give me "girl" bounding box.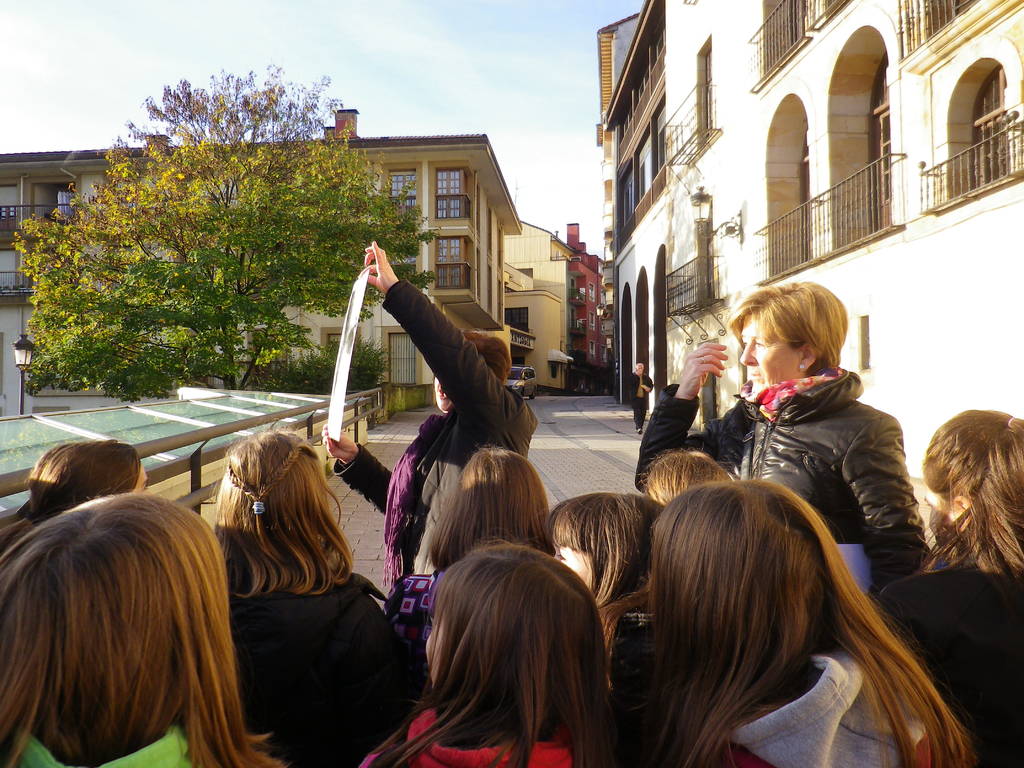
l=0, t=492, r=284, b=767.
